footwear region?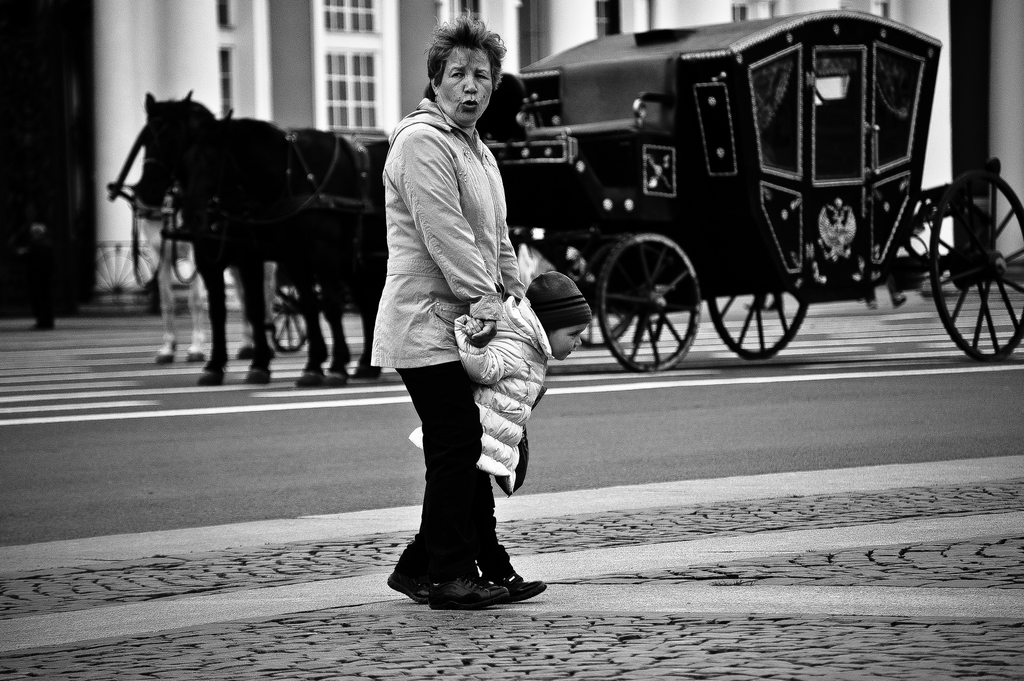
region(424, 568, 508, 608)
